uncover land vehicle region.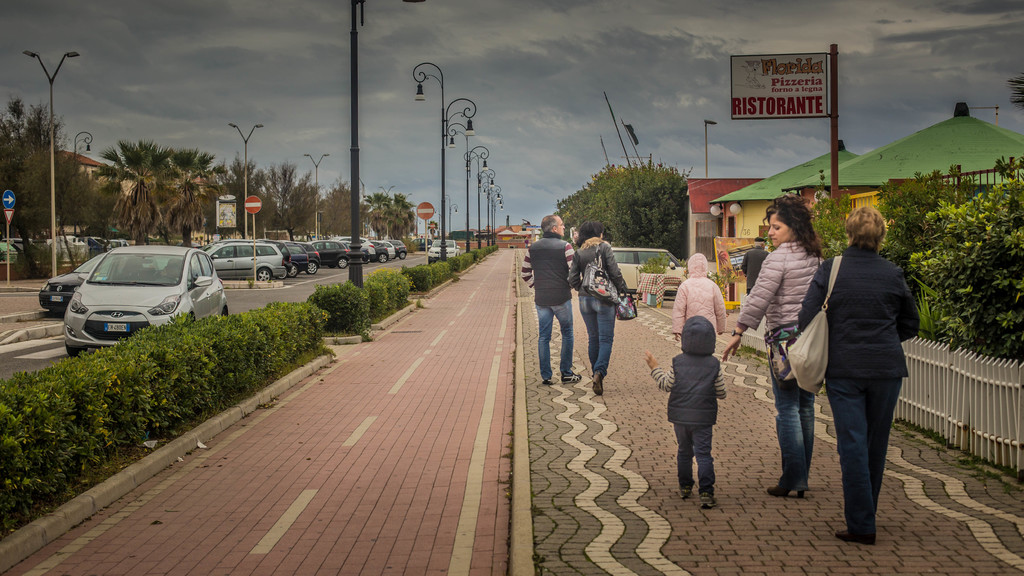
Uncovered: 190:239:285:280.
